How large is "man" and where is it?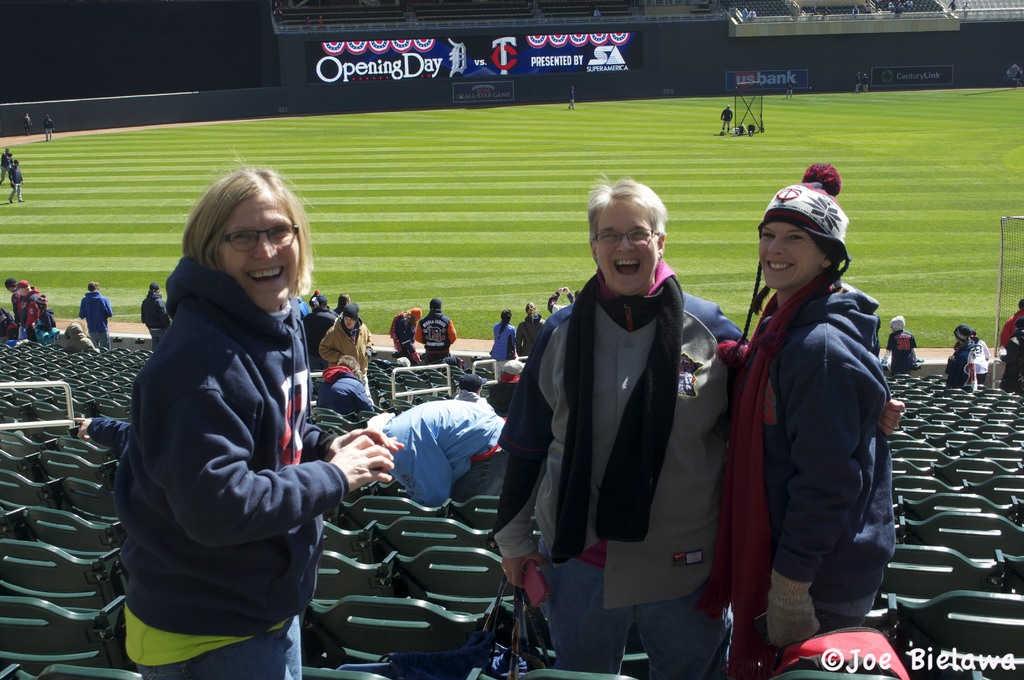
Bounding box: [505,160,739,677].
